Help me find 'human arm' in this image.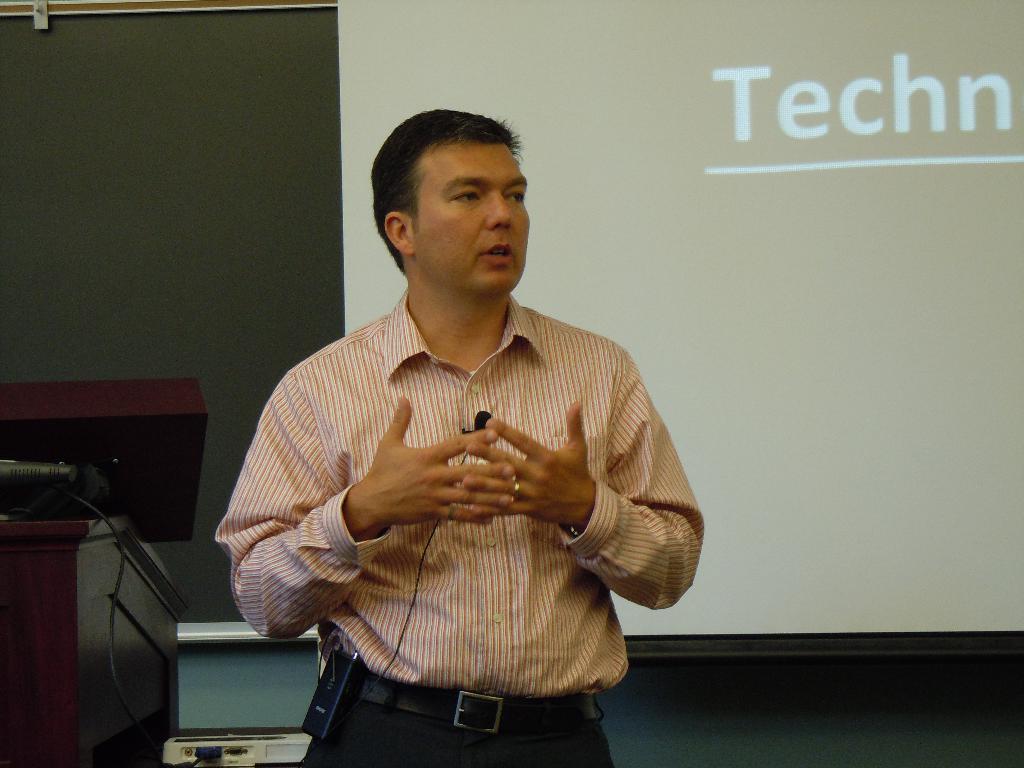
Found it: 204:379:522:636.
